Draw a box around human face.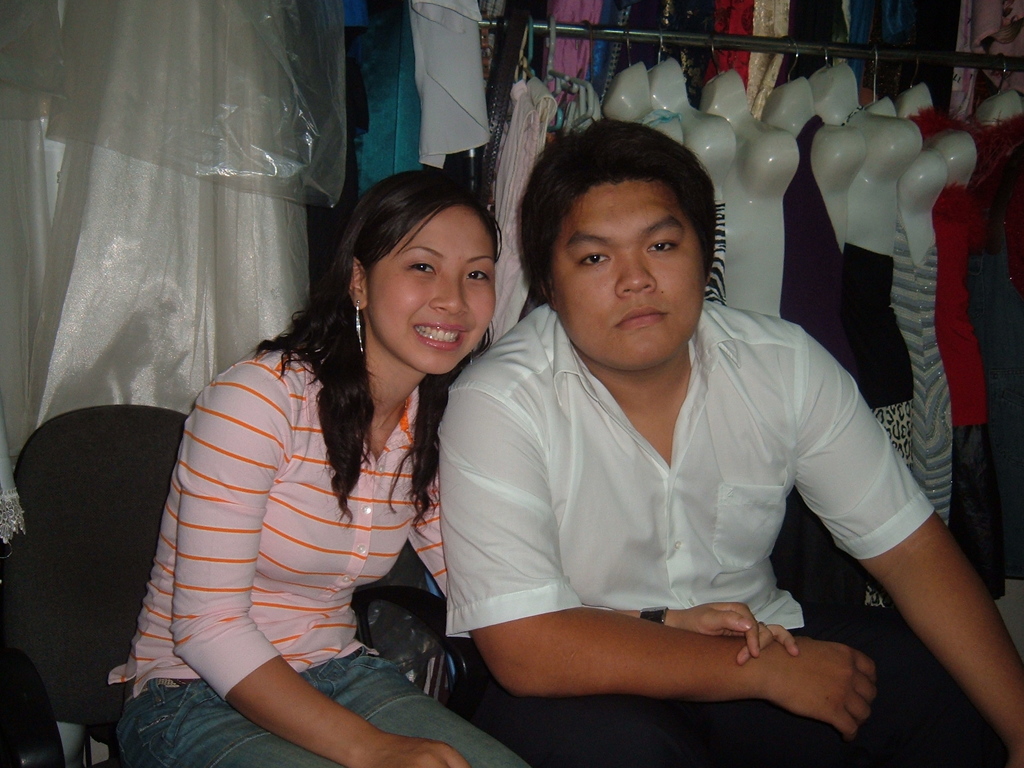
BBox(366, 205, 493, 374).
